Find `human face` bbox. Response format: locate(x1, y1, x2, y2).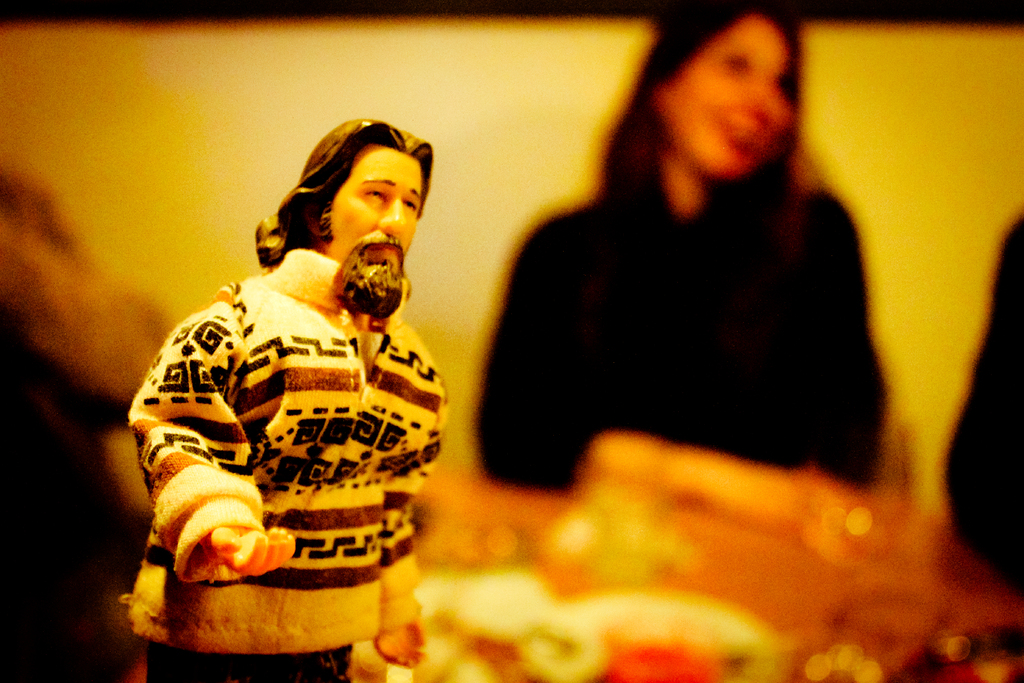
locate(318, 146, 420, 276).
